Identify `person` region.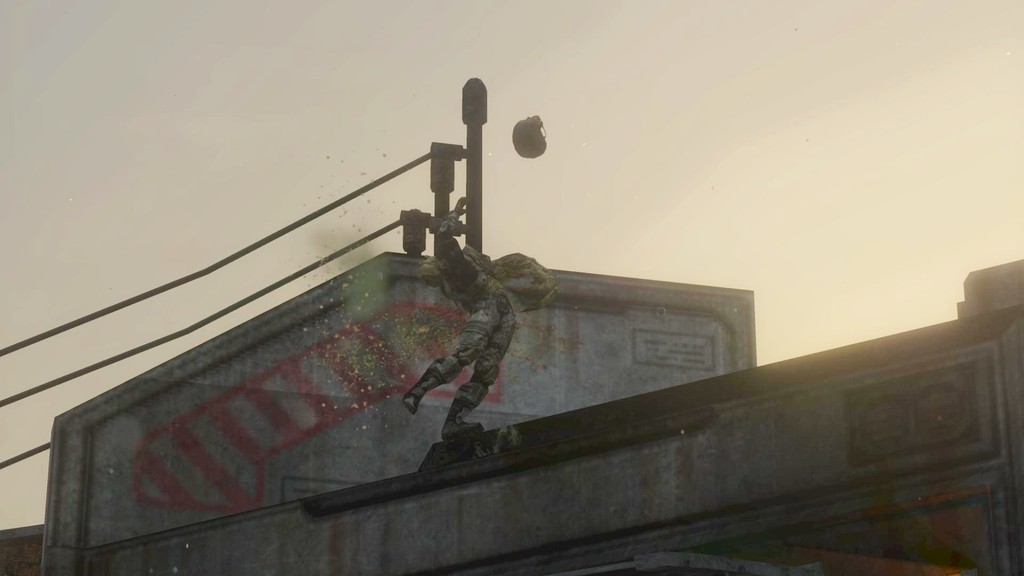
Region: pyautogui.locateOnScreen(405, 193, 556, 428).
